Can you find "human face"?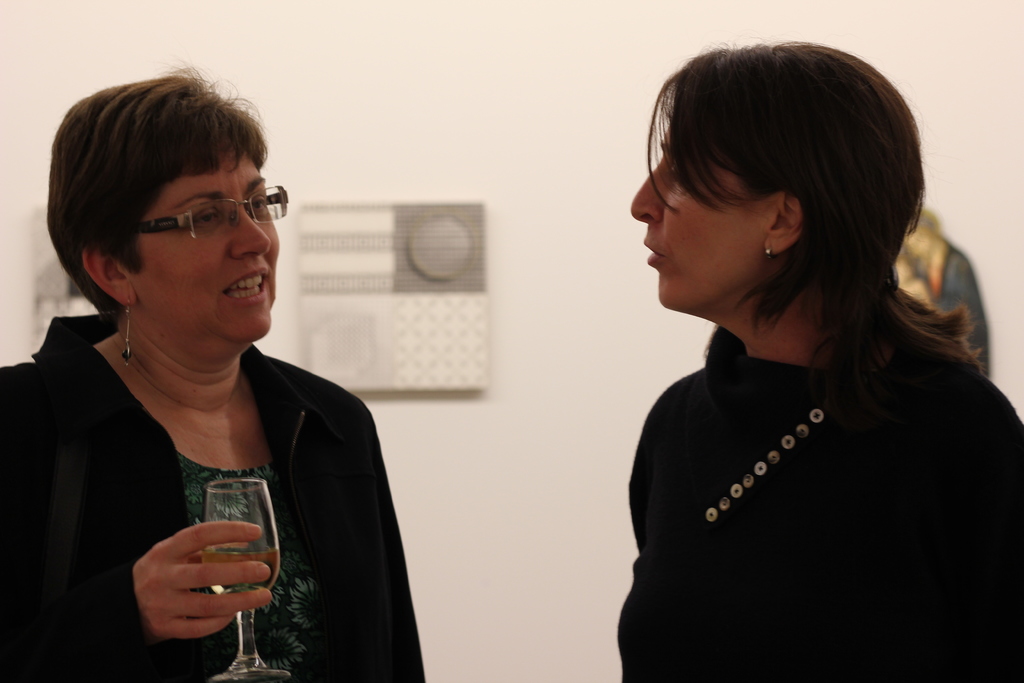
Yes, bounding box: (630, 128, 769, 314).
